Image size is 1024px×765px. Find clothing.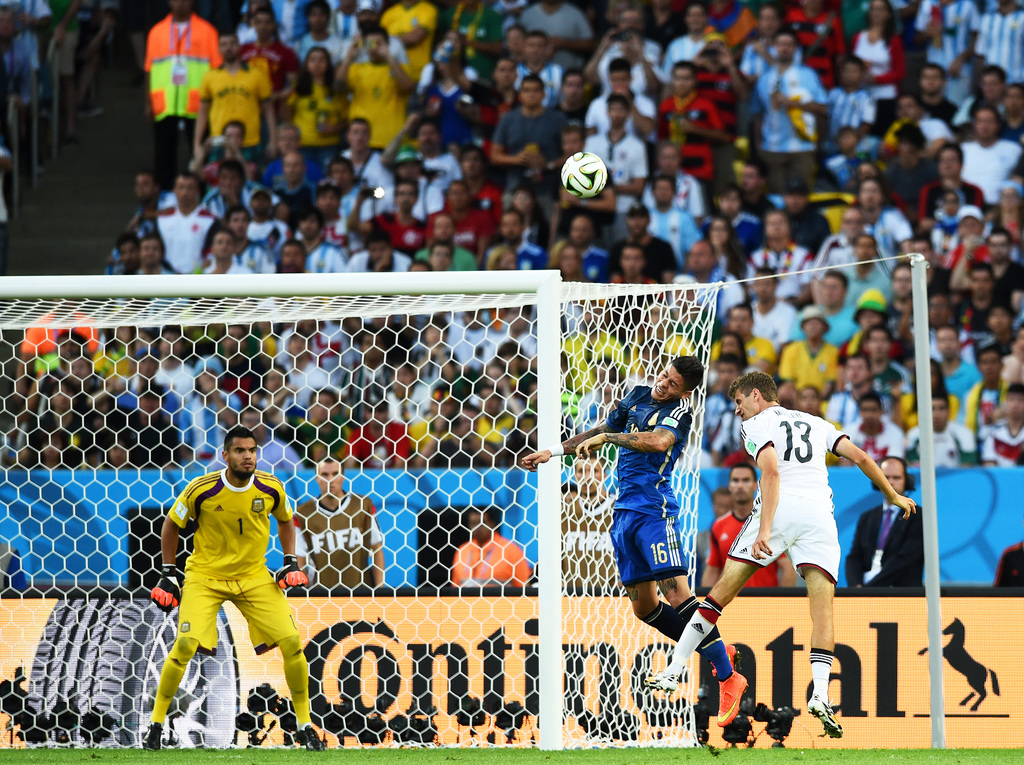
515 61 560 101.
